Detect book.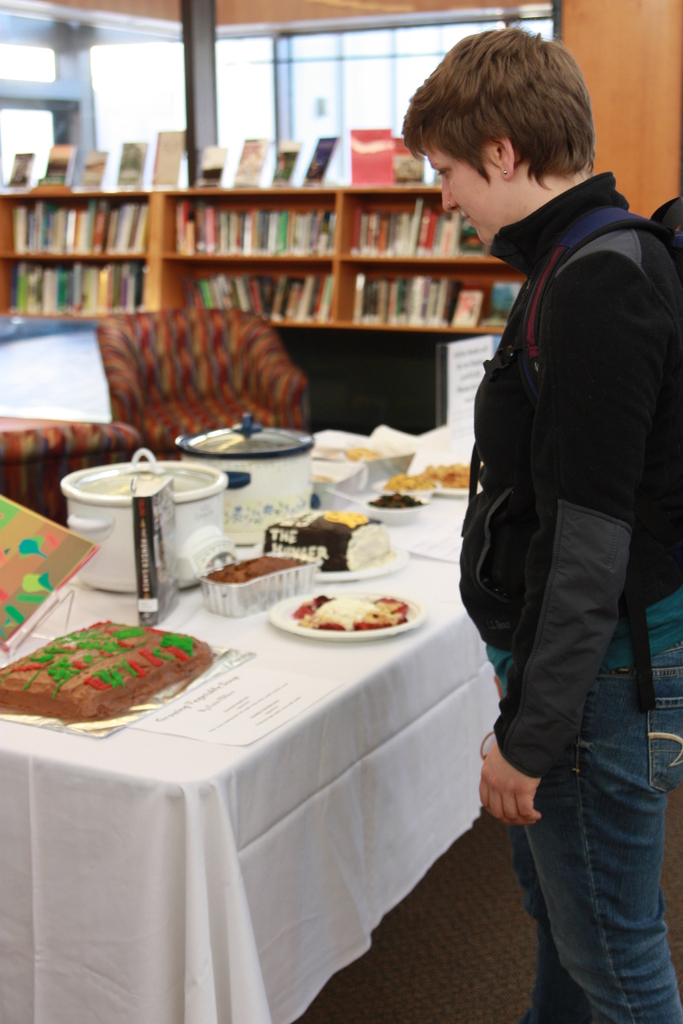
Detected at 199/146/225/191.
